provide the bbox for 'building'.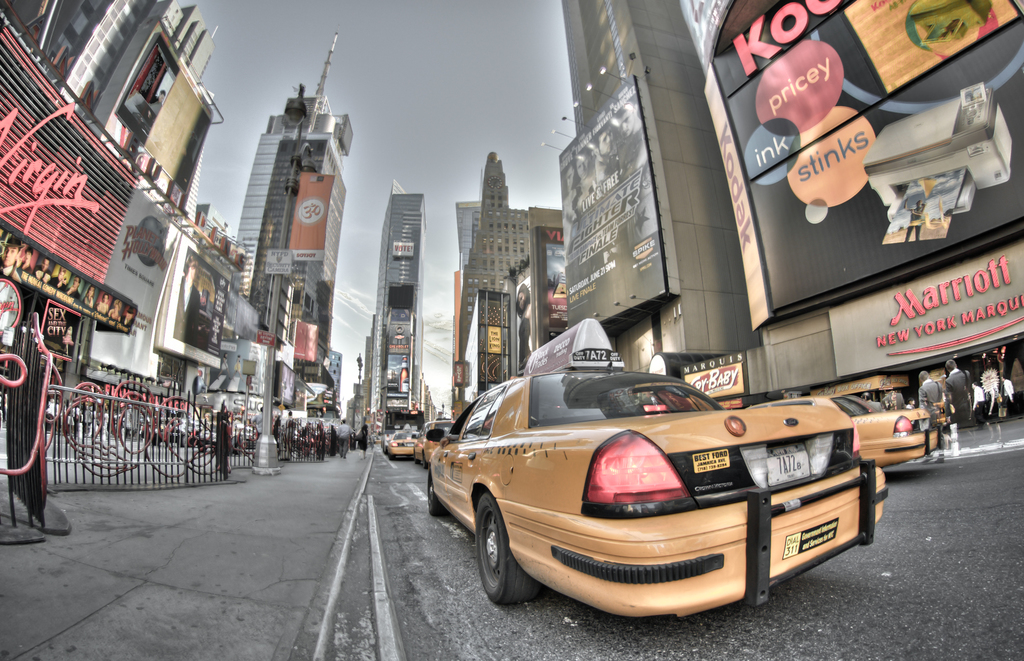
bbox=(239, 31, 348, 361).
